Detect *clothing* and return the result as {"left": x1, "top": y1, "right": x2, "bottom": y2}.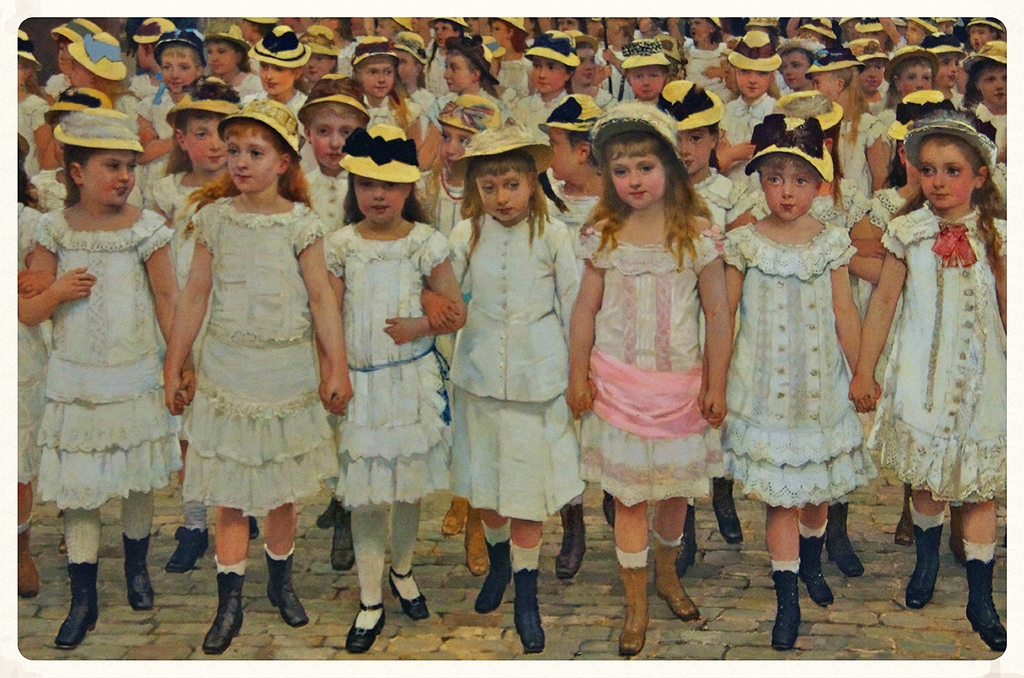
{"left": 440, "top": 220, "right": 604, "bottom": 506}.
